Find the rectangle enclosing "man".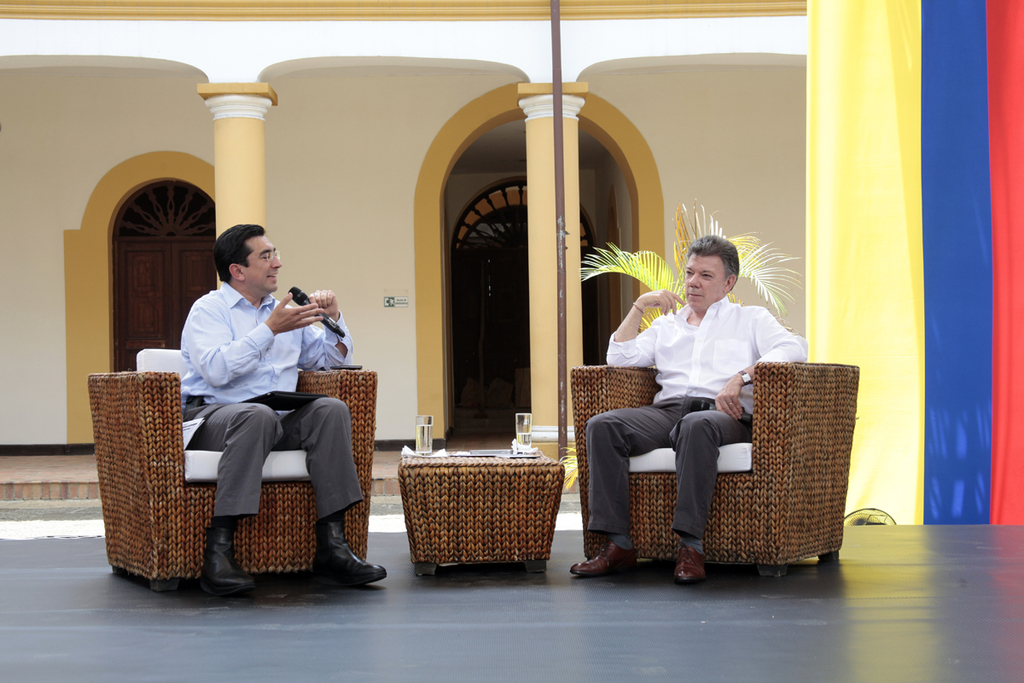
BBox(585, 228, 824, 566).
